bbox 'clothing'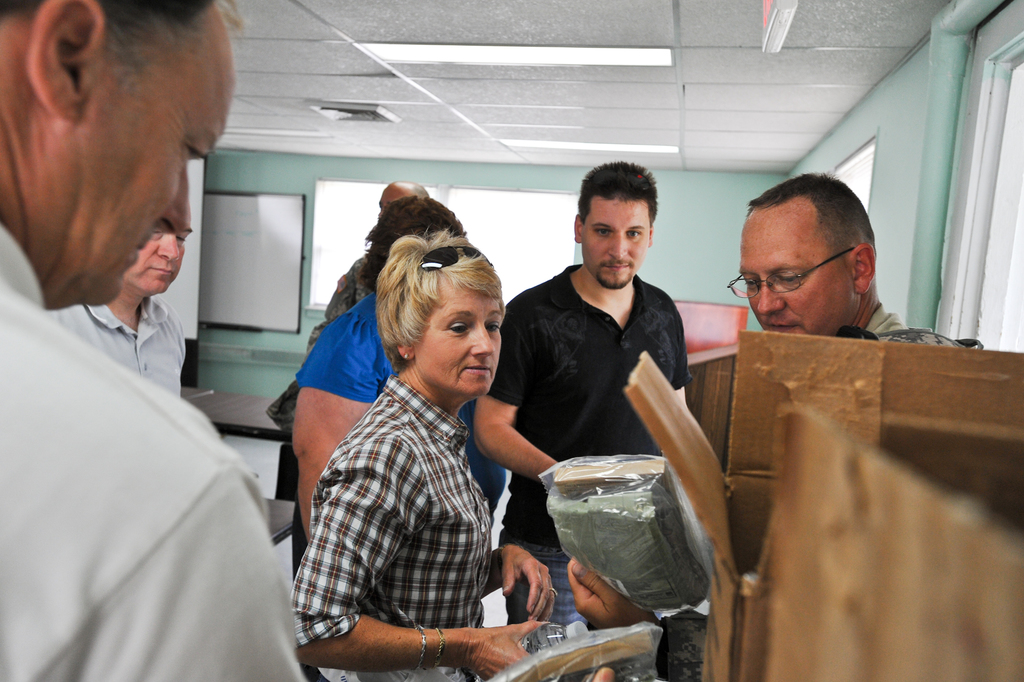
Rect(484, 262, 694, 681)
